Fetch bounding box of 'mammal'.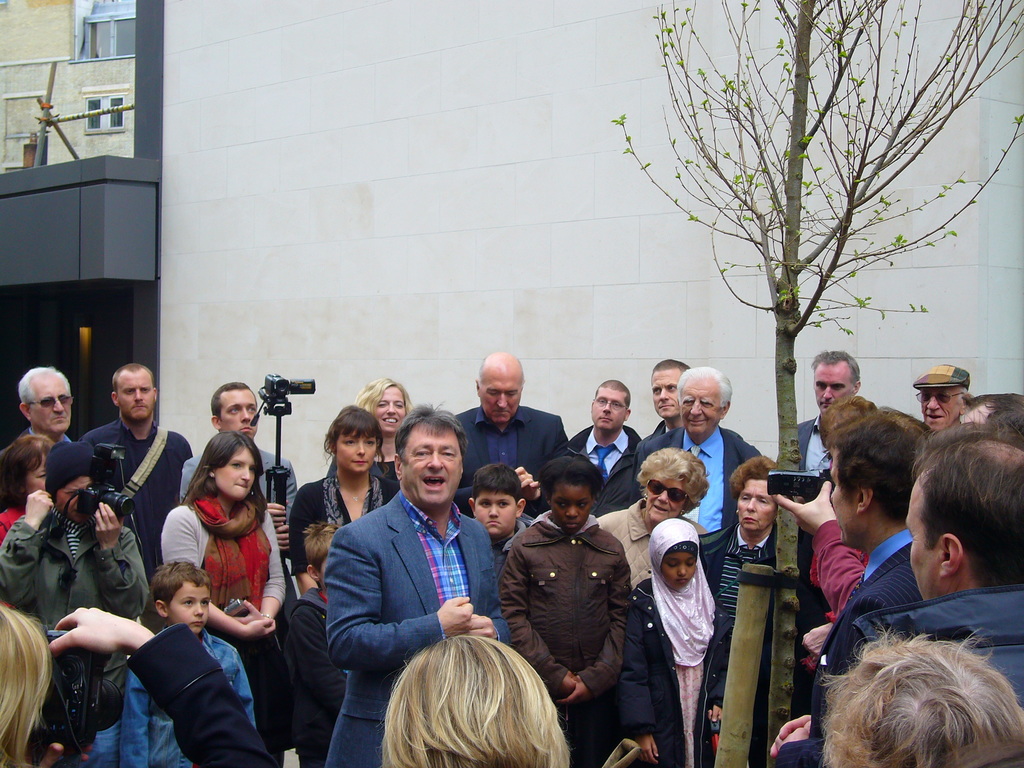
Bbox: [804,404,939,710].
